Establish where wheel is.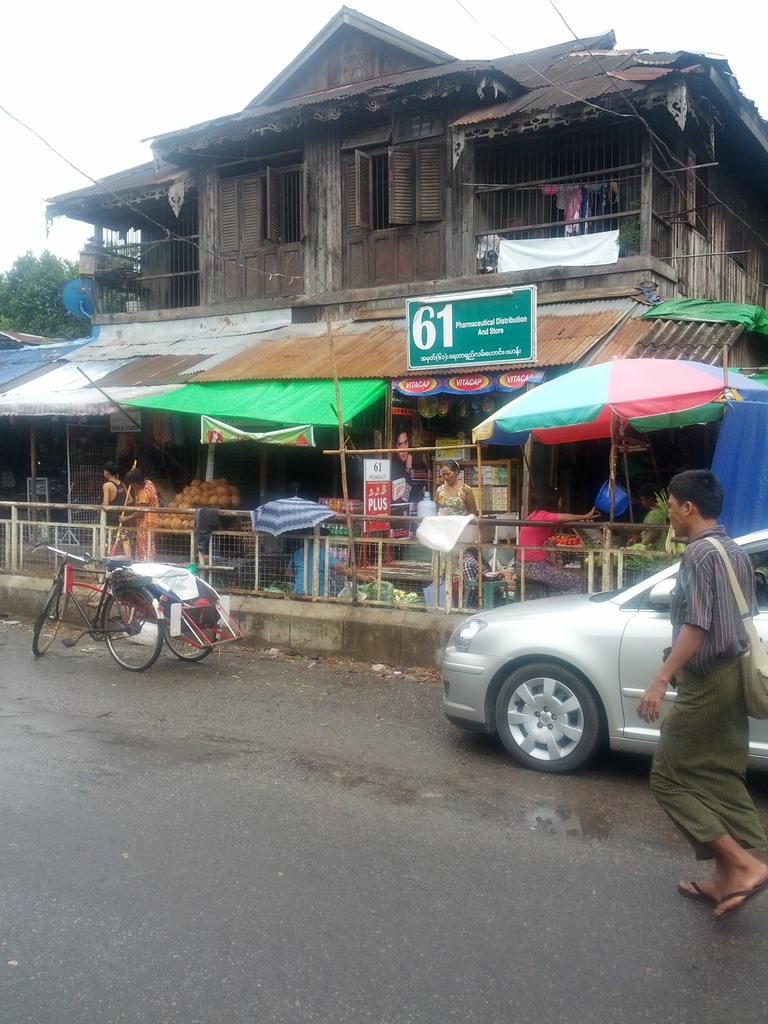
Established at bbox=(161, 623, 214, 661).
